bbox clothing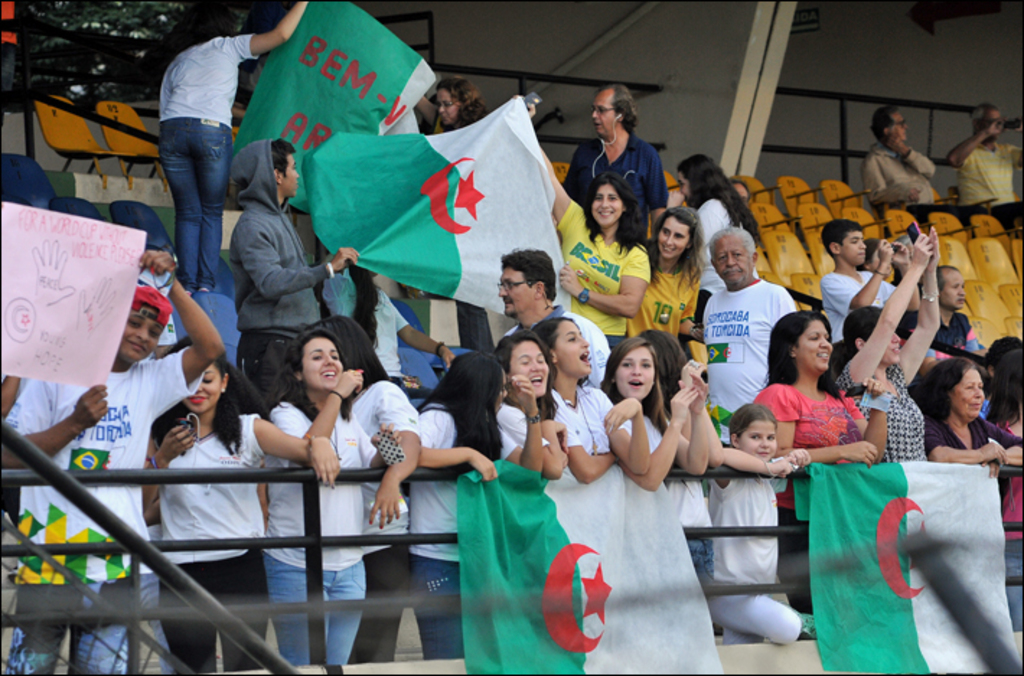
<box>149,406,299,675</box>
